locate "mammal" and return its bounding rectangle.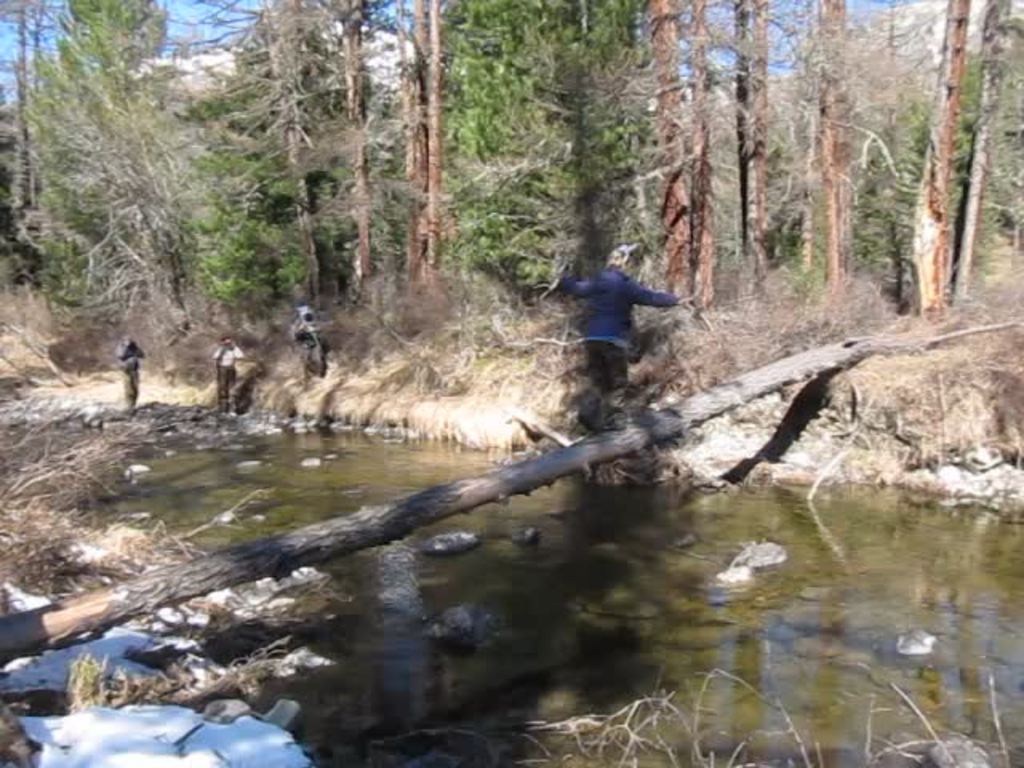
bbox=(115, 333, 142, 406).
